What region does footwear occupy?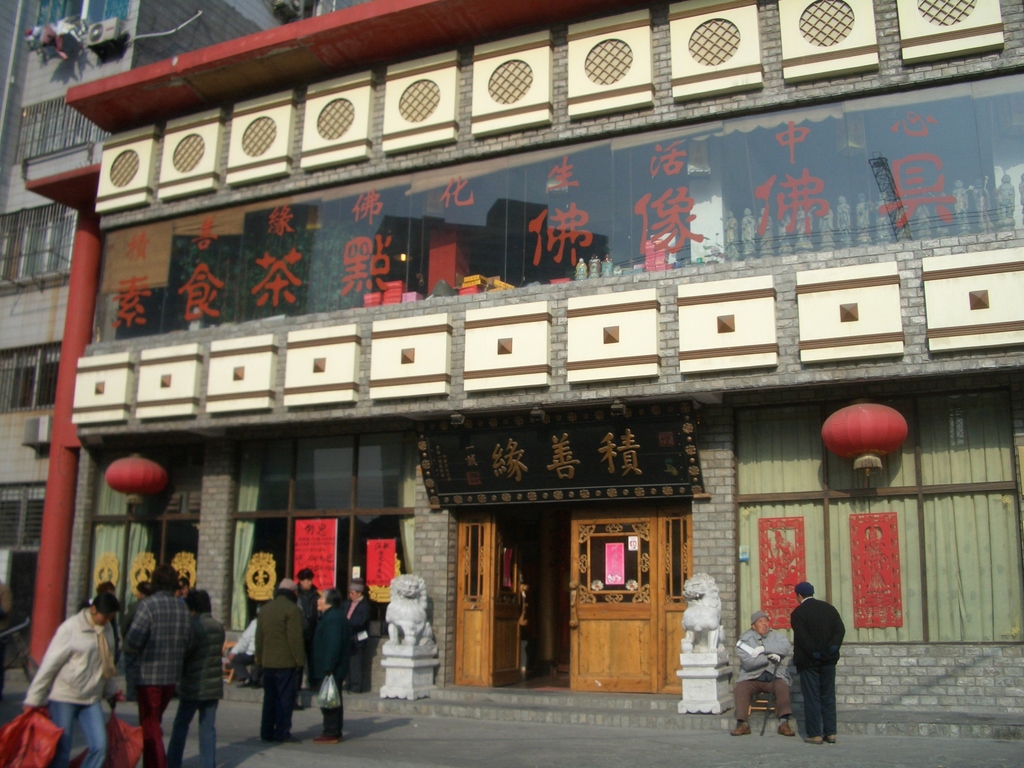
x1=312, y1=732, x2=340, y2=744.
